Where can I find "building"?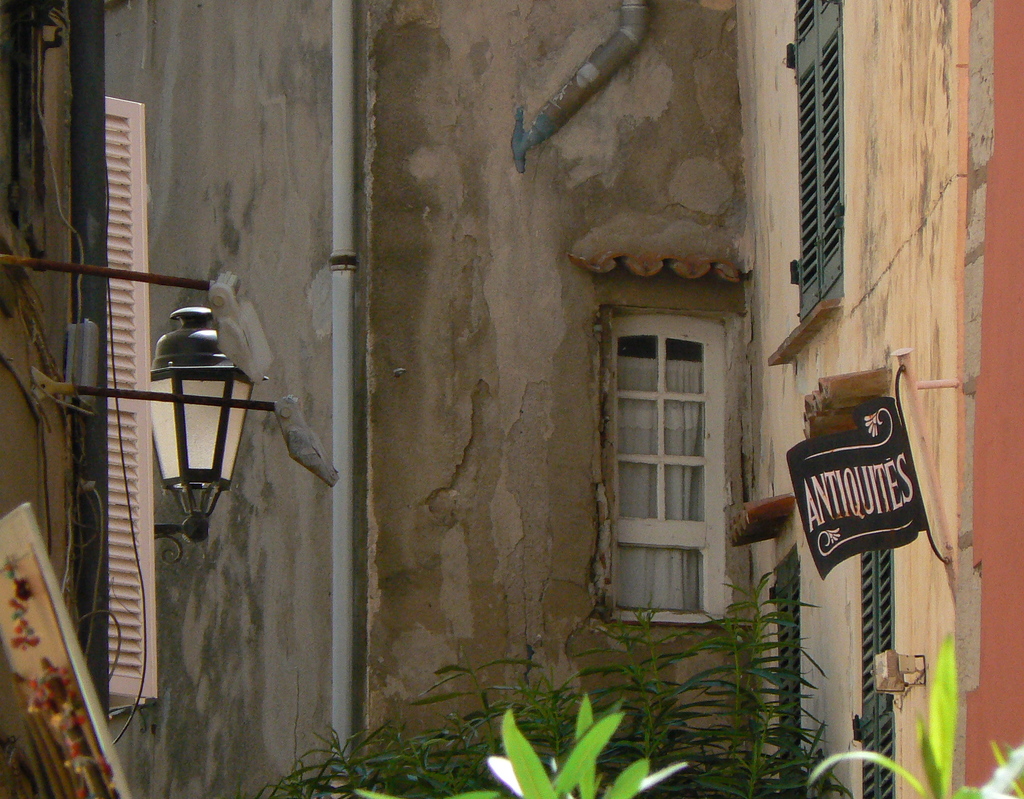
You can find it at select_region(0, 0, 1023, 798).
